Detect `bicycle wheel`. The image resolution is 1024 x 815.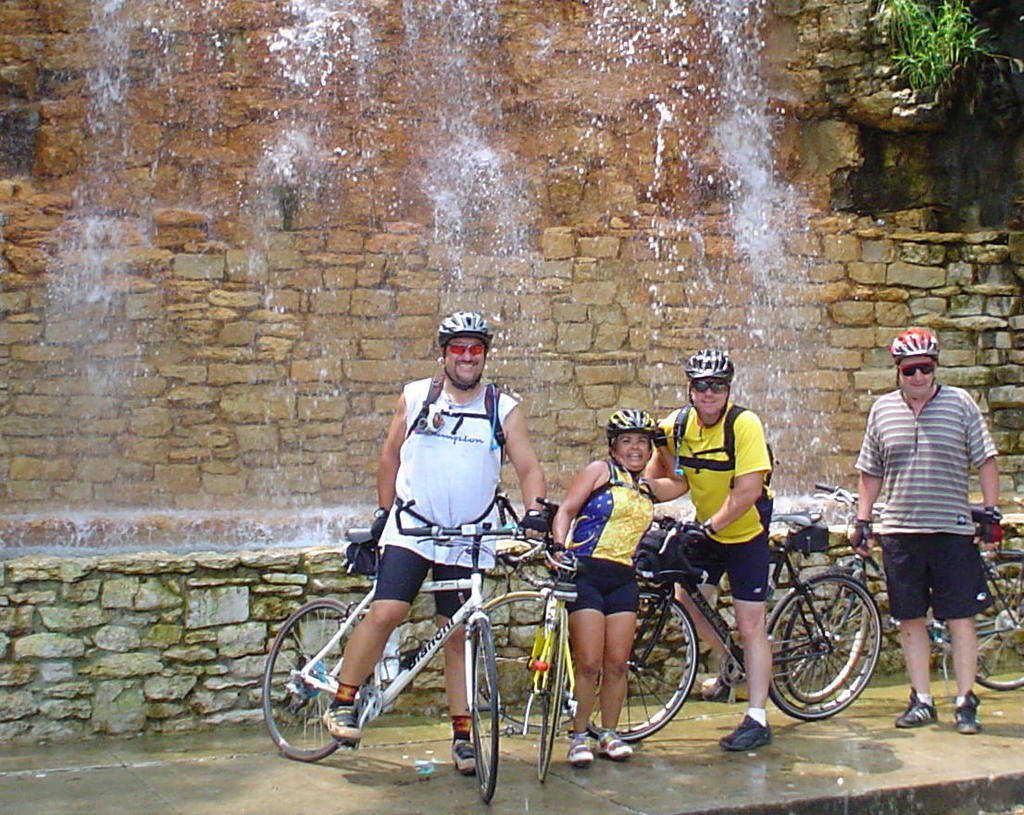
rect(974, 556, 1023, 689).
